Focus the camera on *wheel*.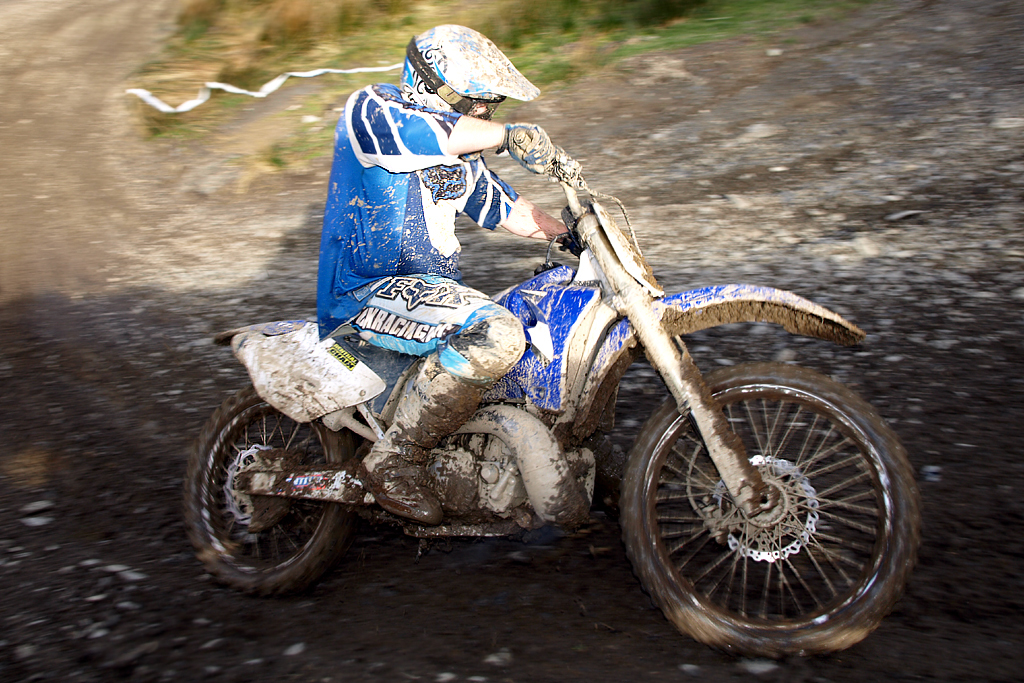
Focus region: 613,359,925,656.
